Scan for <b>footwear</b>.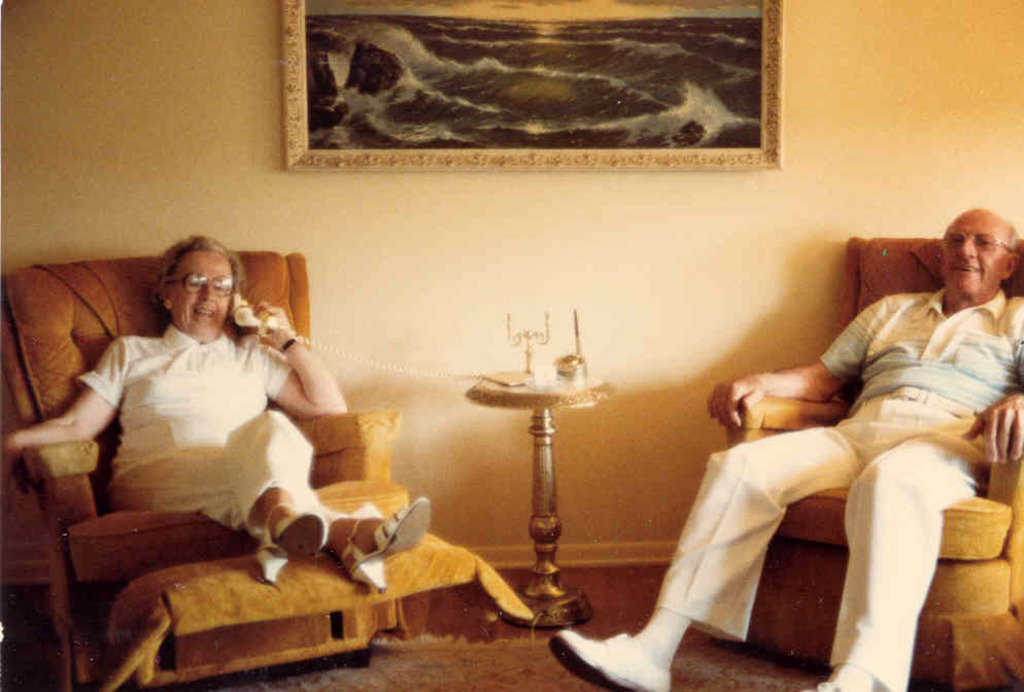
Scan result: [257,497,327,586].
